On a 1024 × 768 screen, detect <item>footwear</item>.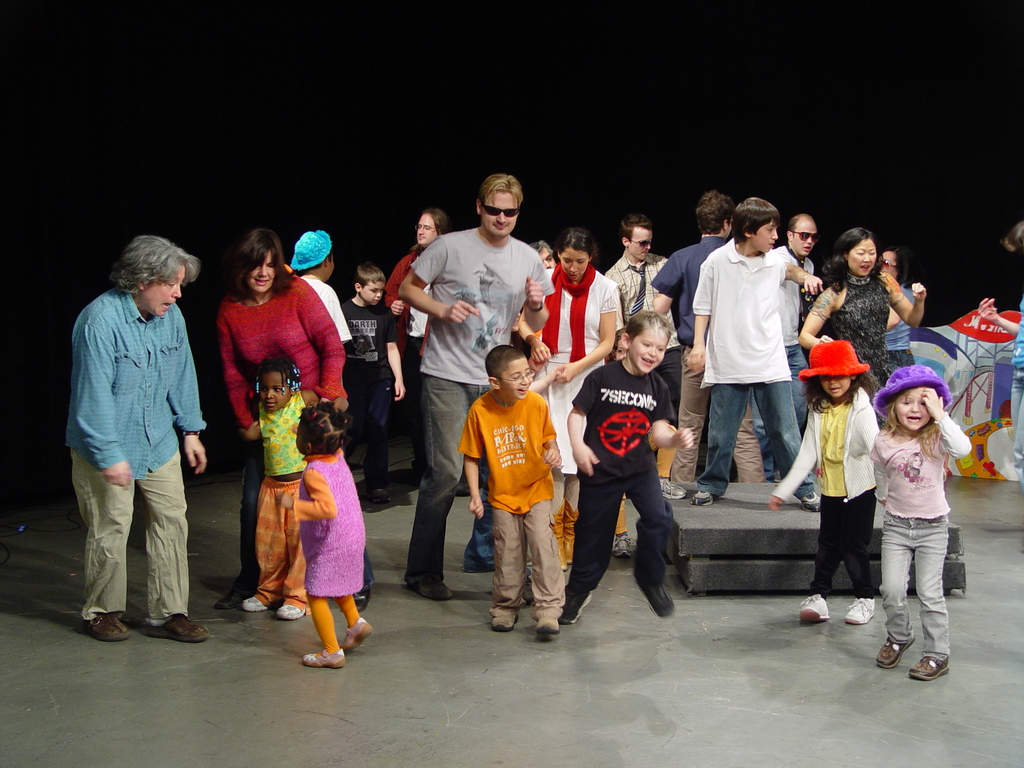
Rect(642, 575, 677, 623).
